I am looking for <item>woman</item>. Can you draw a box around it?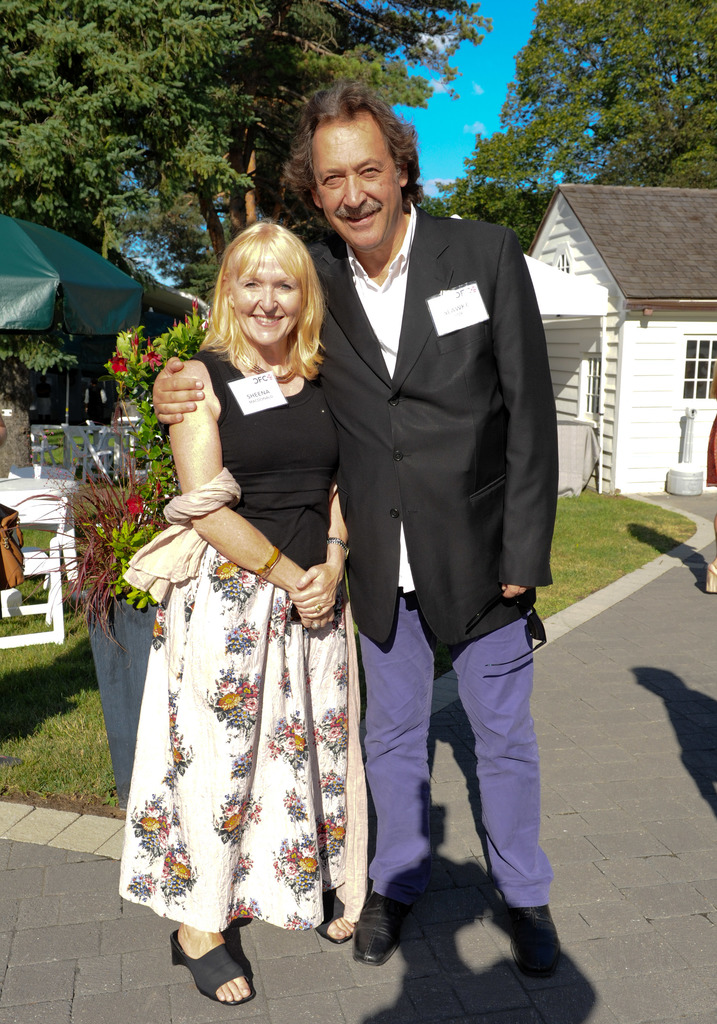
Sure, the bounding box is [left=108, top=225, right=348, bottom=1014].
